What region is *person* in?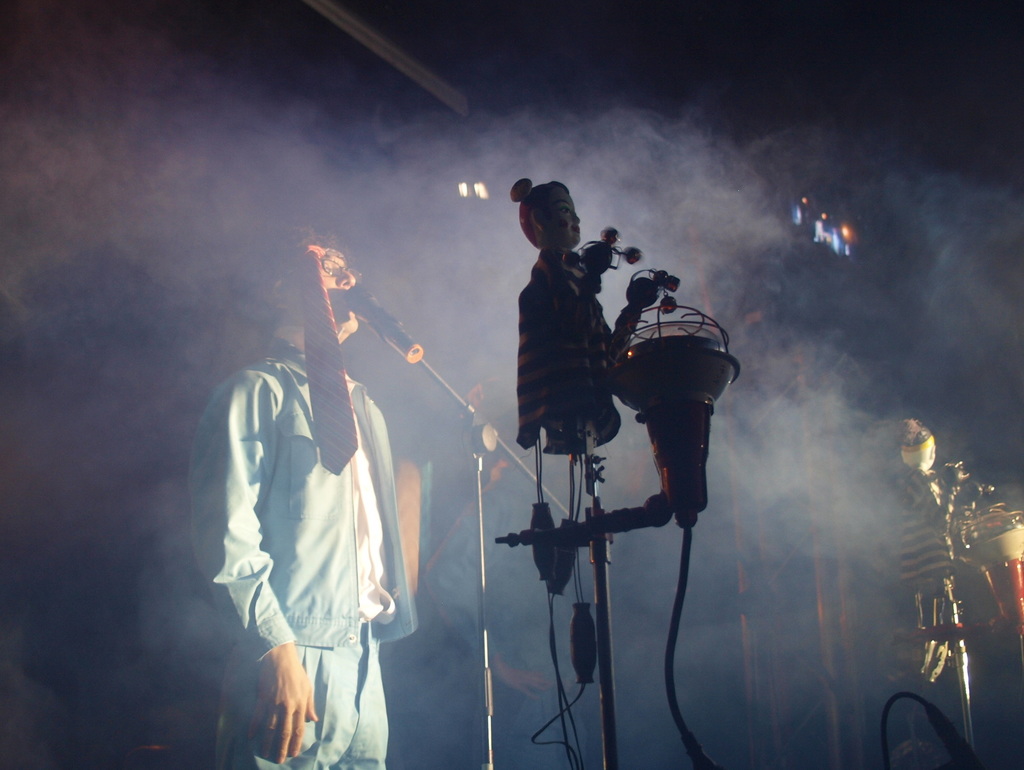
locate(508, 179, 662, 460).
